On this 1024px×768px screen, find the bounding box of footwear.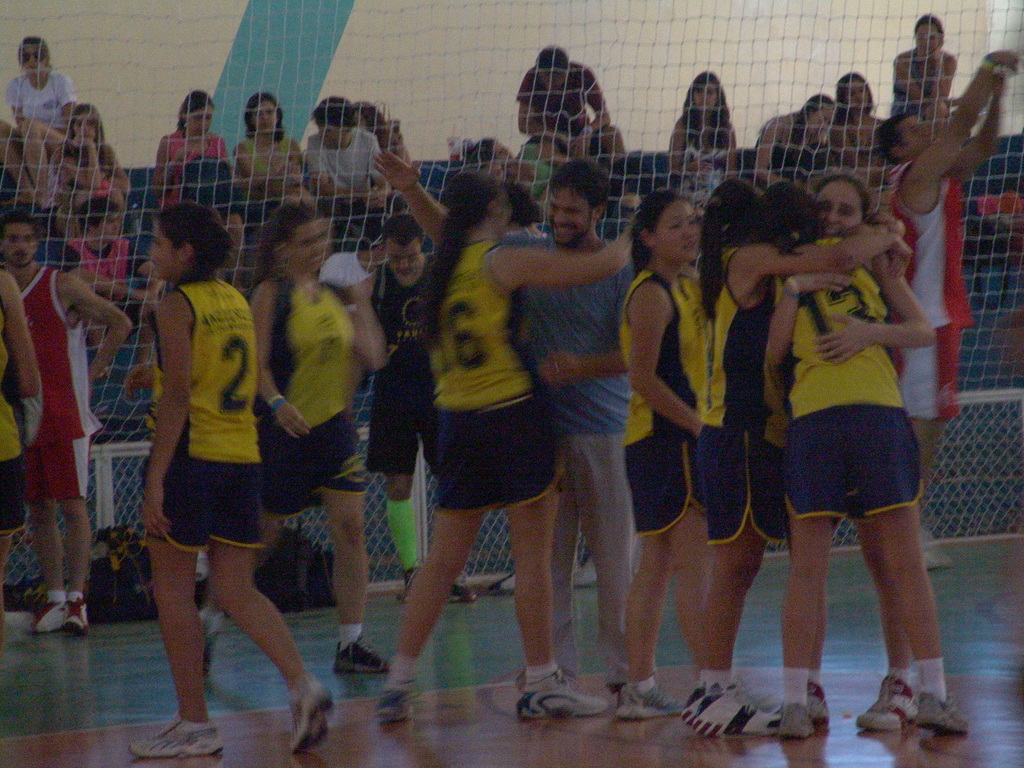
Bounding box: box=[607, 671, 685, 723].
